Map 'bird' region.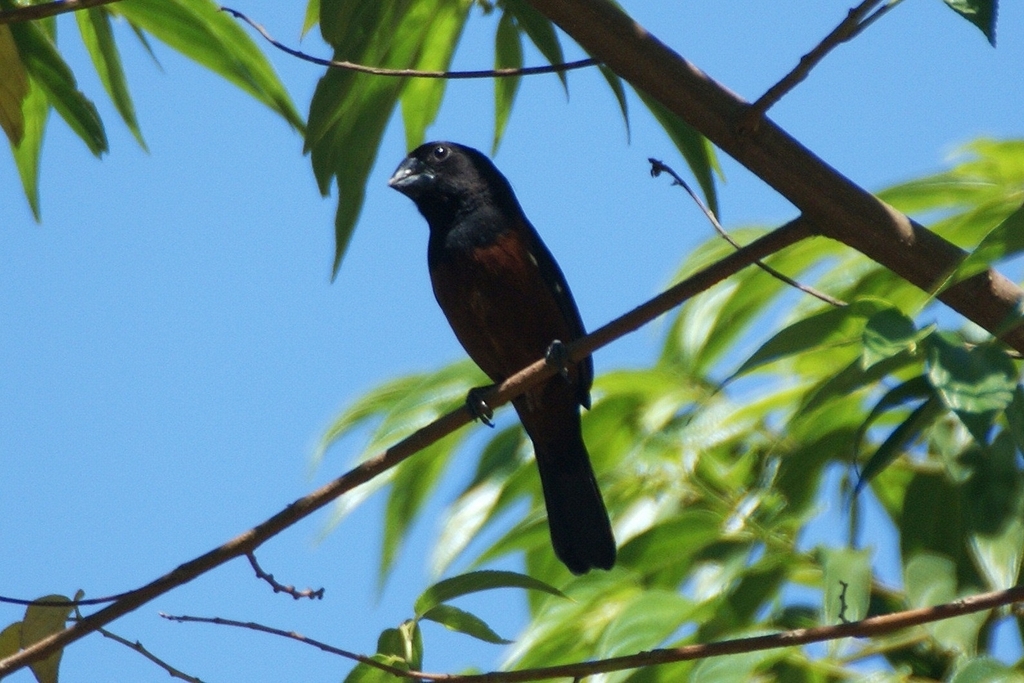
Mapped to [x1=375, y1=120, x2=627, y2=563].
